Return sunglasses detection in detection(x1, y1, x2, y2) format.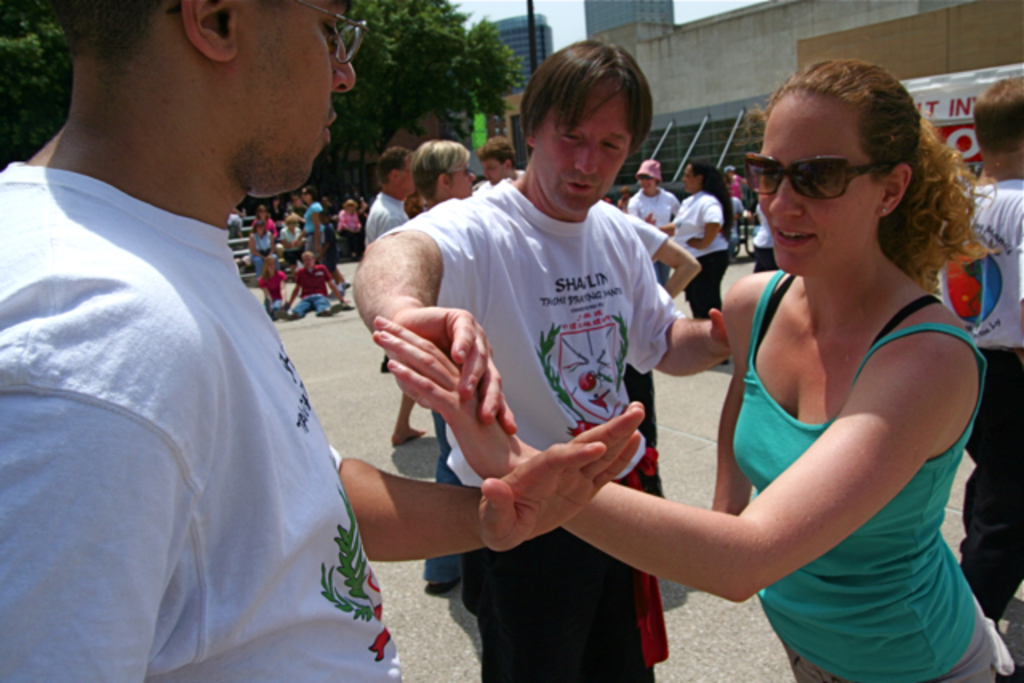
detection(757, 142, 906, 198).
